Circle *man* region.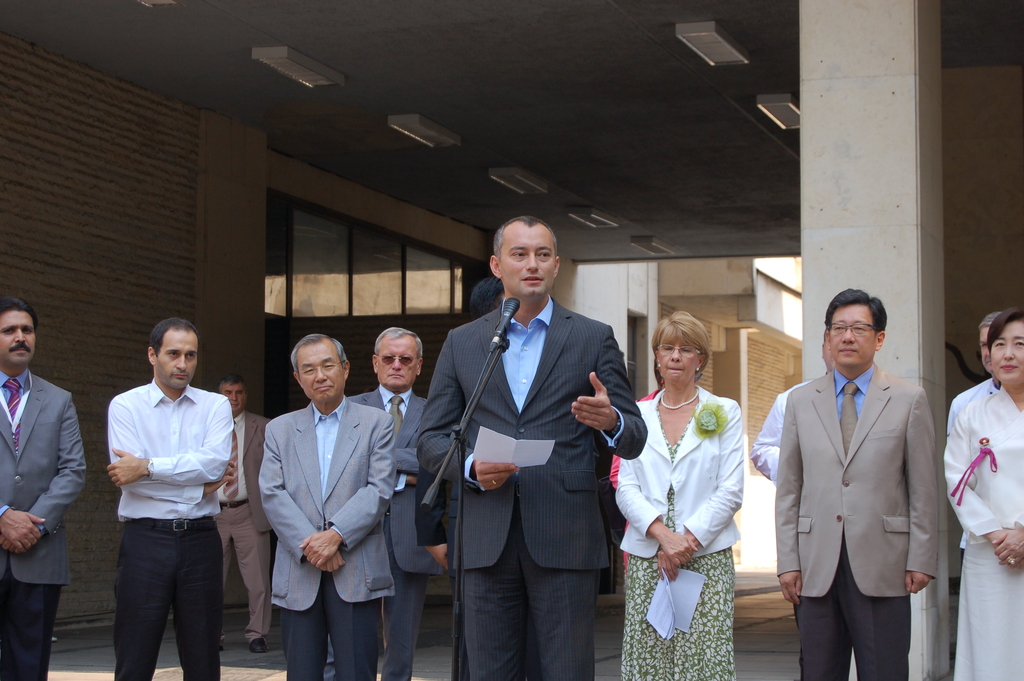
Region: [x1=945, y1=308, x2=1000, y2=433].
